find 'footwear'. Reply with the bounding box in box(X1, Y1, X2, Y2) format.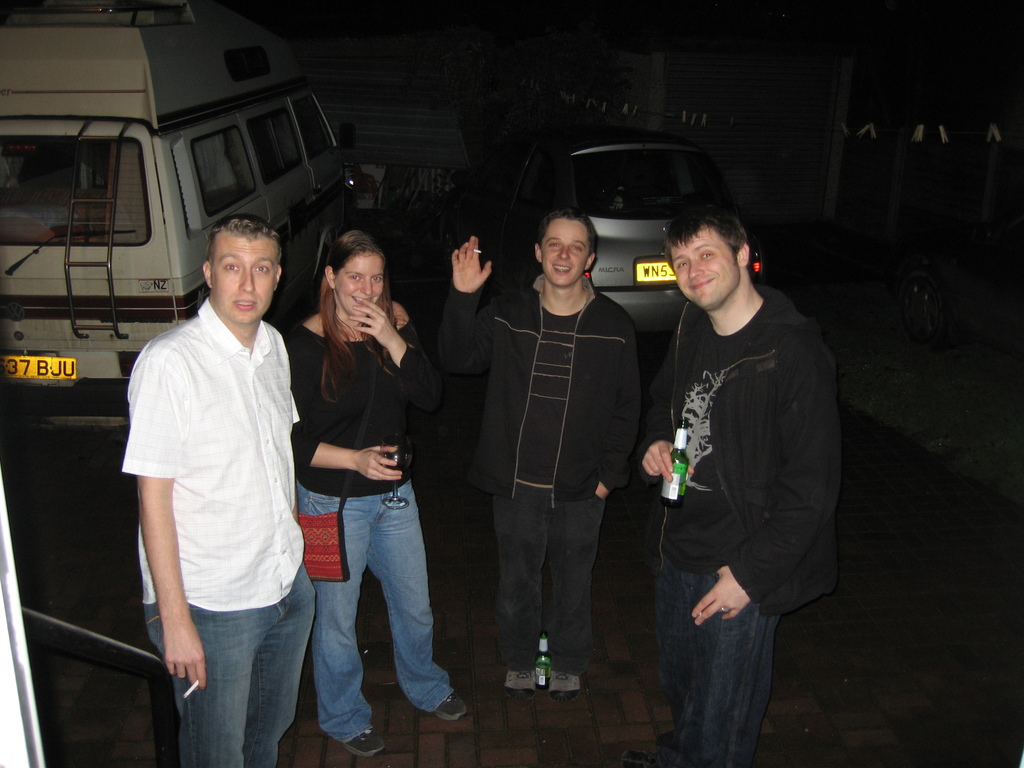
box(618, 749, 671, 767).
